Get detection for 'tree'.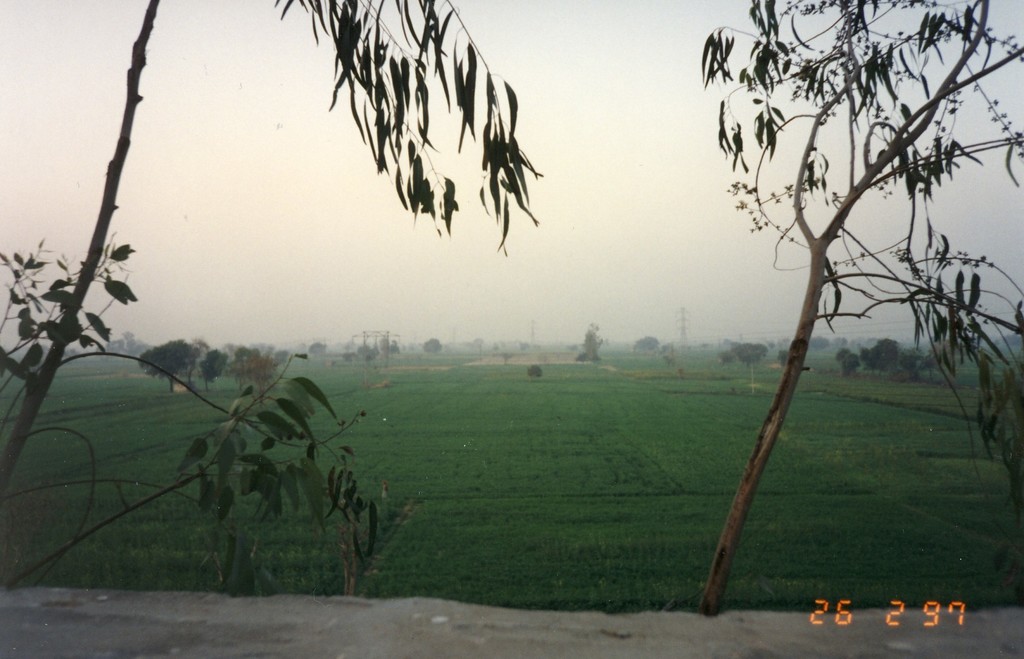
Detection: (left=899, top=346, right=917, bottom=383).
